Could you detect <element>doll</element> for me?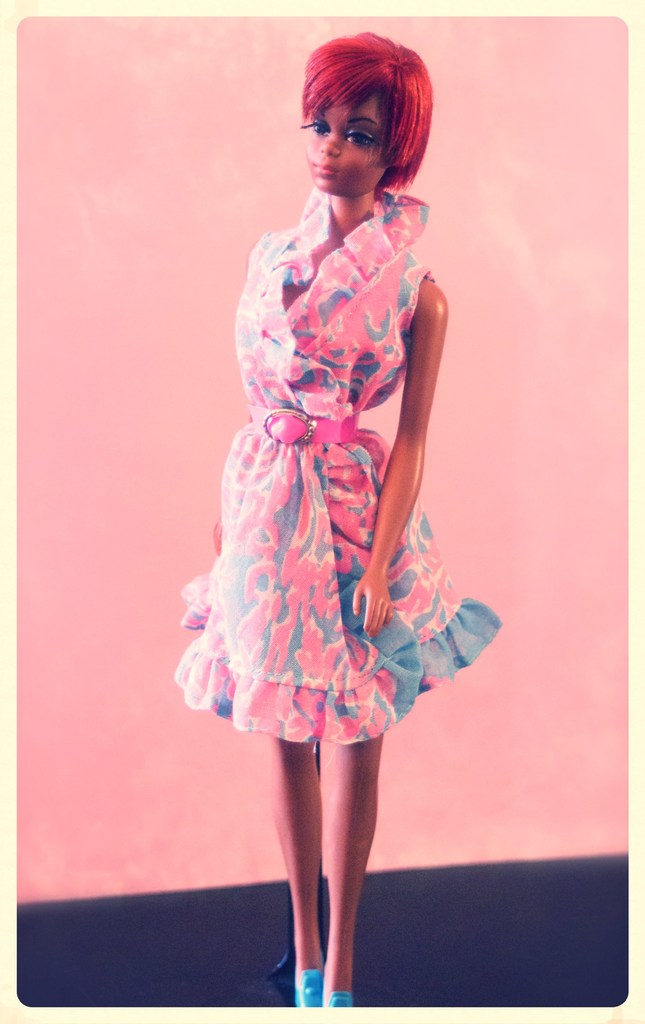
Detection result: detection(154, 74, 468, 1007).
